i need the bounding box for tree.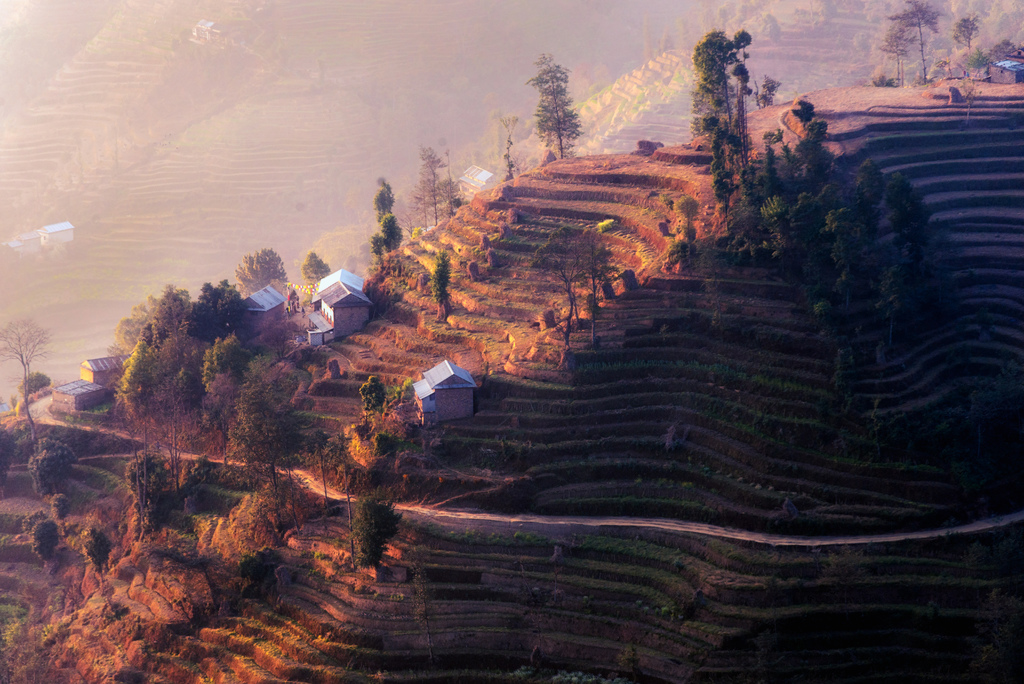
Here it is: rect(884, 29, 915, 98).
